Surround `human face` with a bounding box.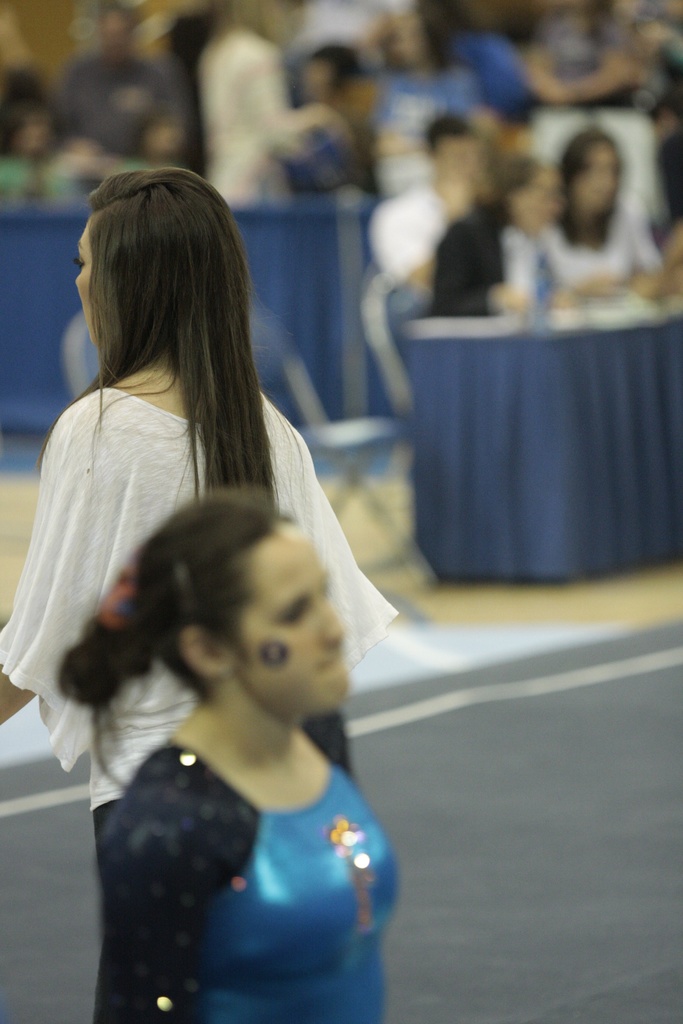
(left=433, top=140, right=486, bottom=183).
